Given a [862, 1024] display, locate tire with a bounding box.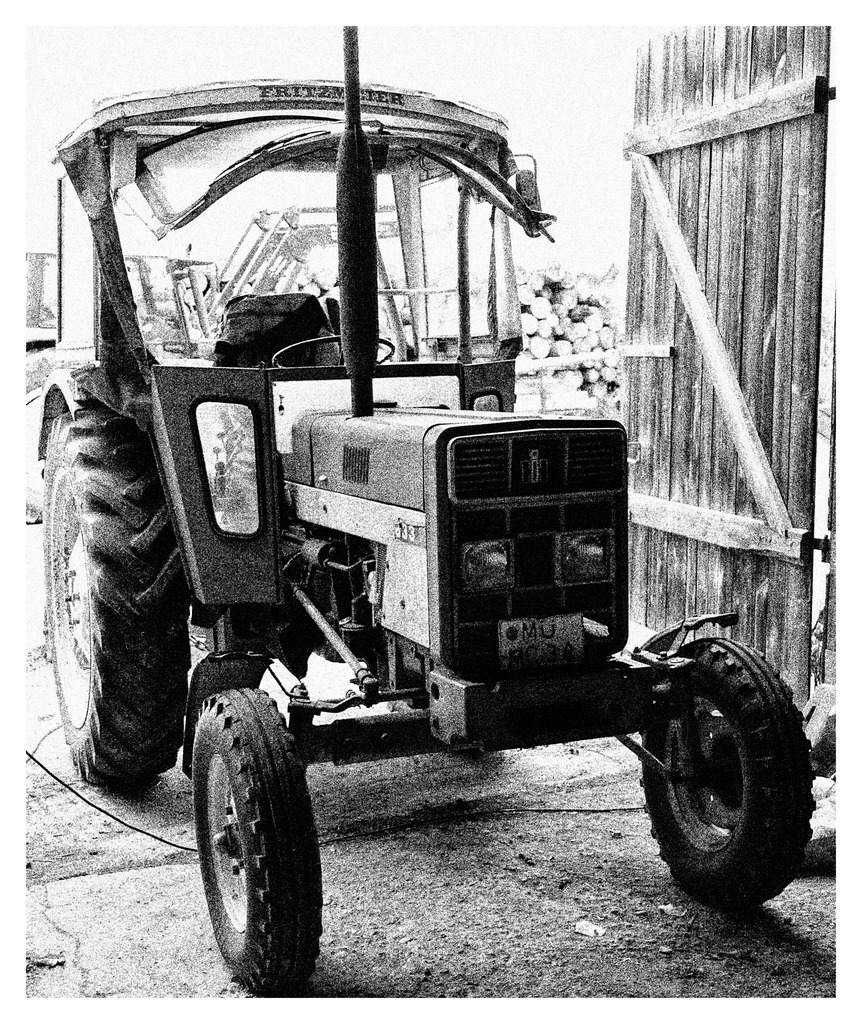
Located: (646, 655, 824, 893).
